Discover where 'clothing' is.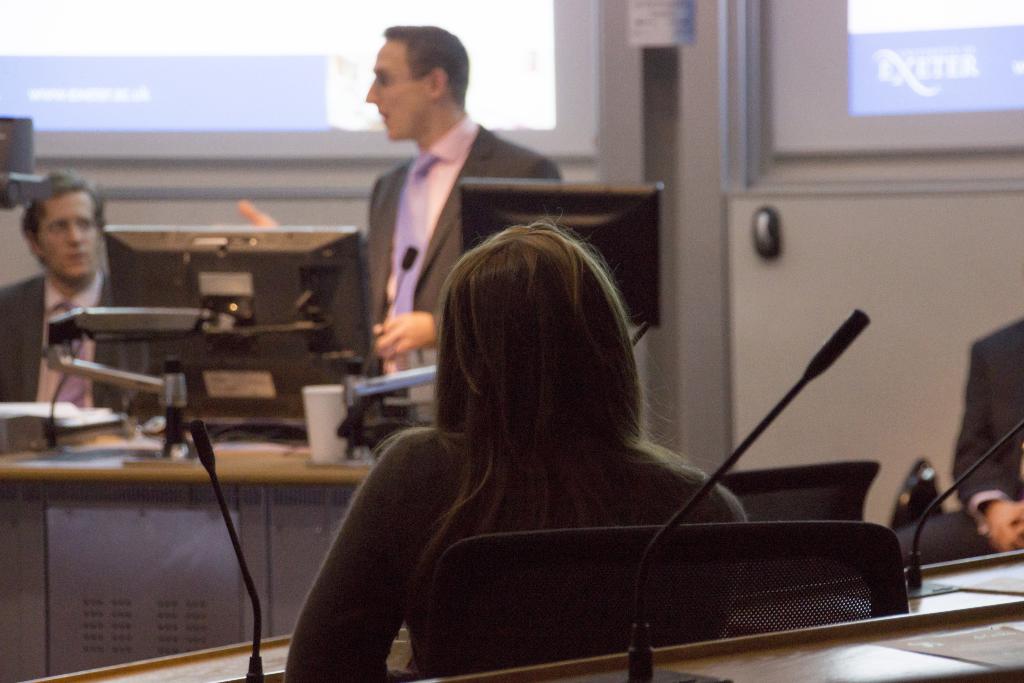
Discovered at x1=892, y1=311, x2=1023, y2=572.
